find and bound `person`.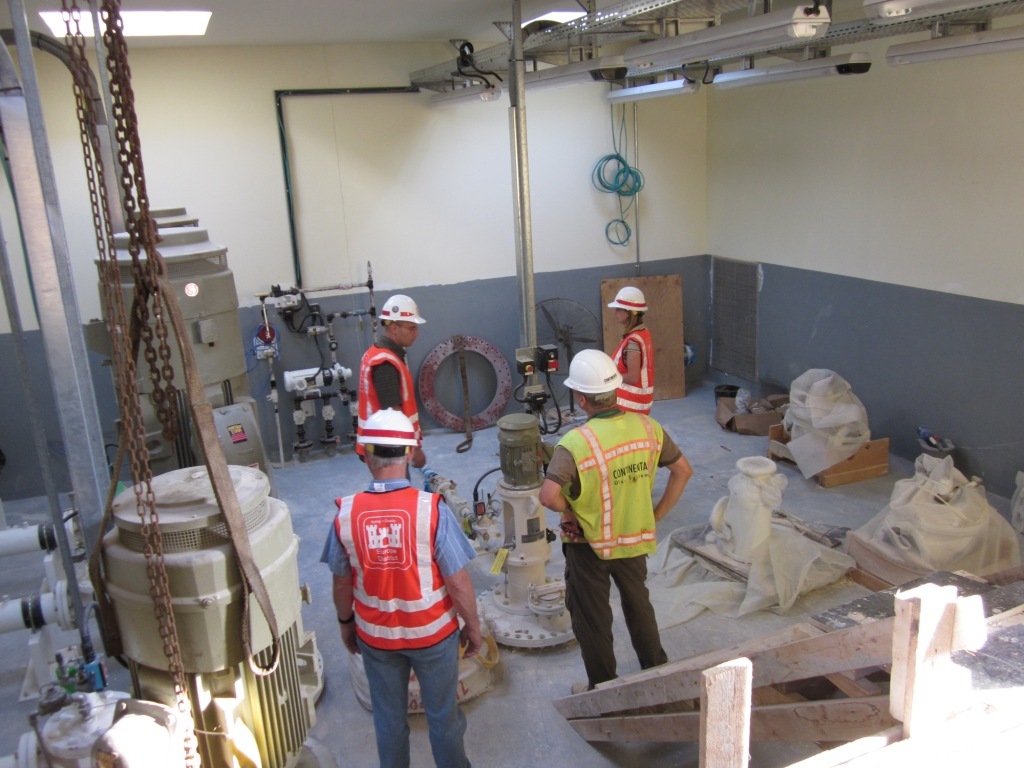
Bound: x1=534, y1=350, x2=695, y2=701.
